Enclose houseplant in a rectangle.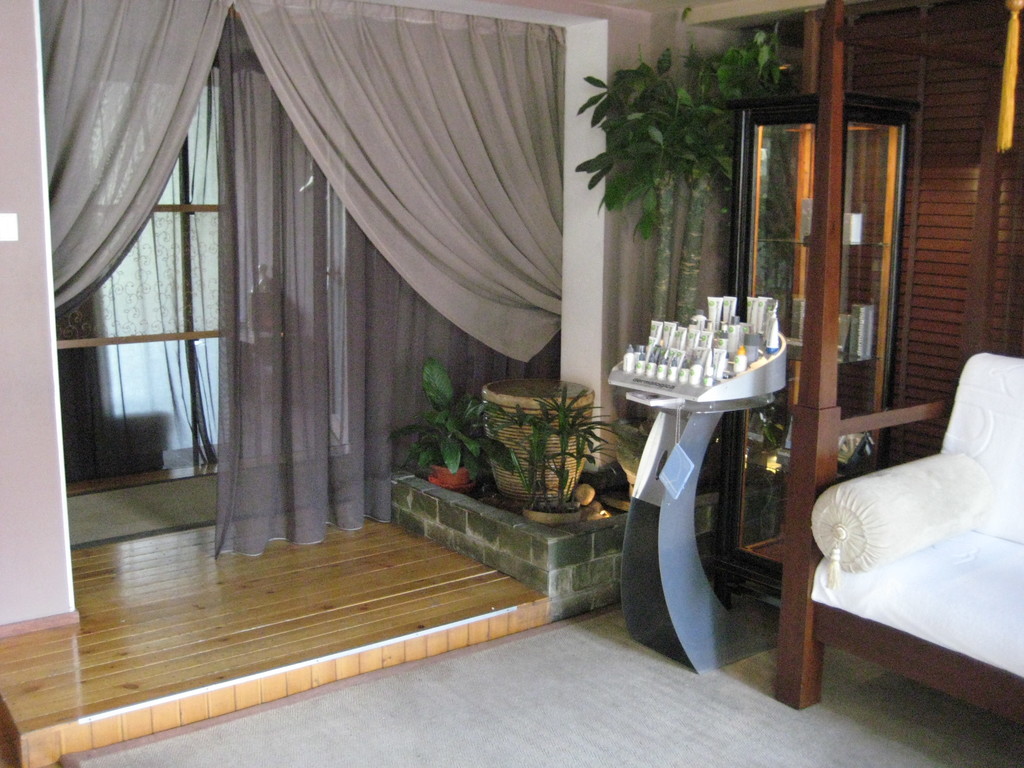
[x1=492, y1=378, x2=627, y2=529].
